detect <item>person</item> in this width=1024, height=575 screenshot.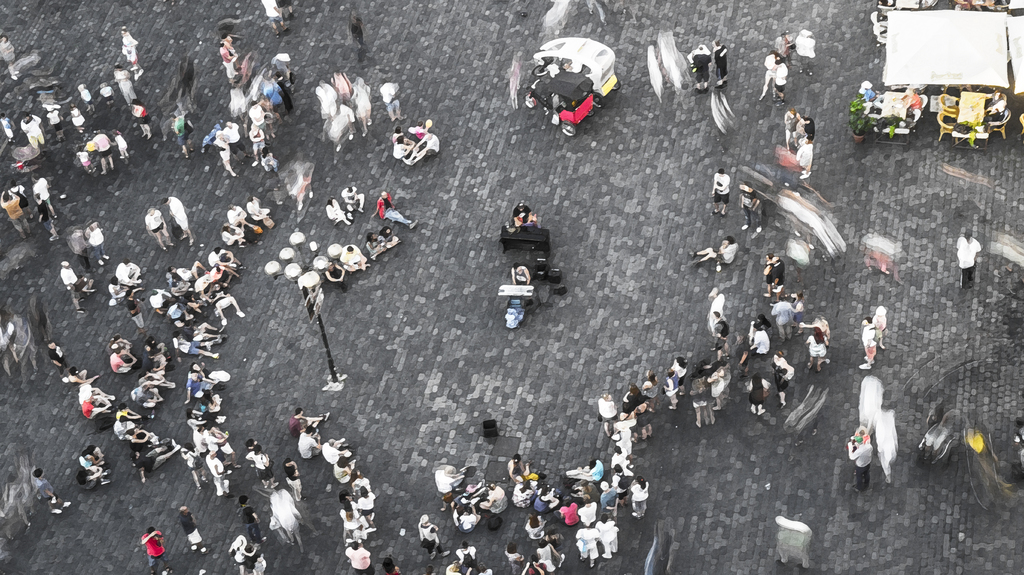
Detection: box(277, 54, 300, 104).
